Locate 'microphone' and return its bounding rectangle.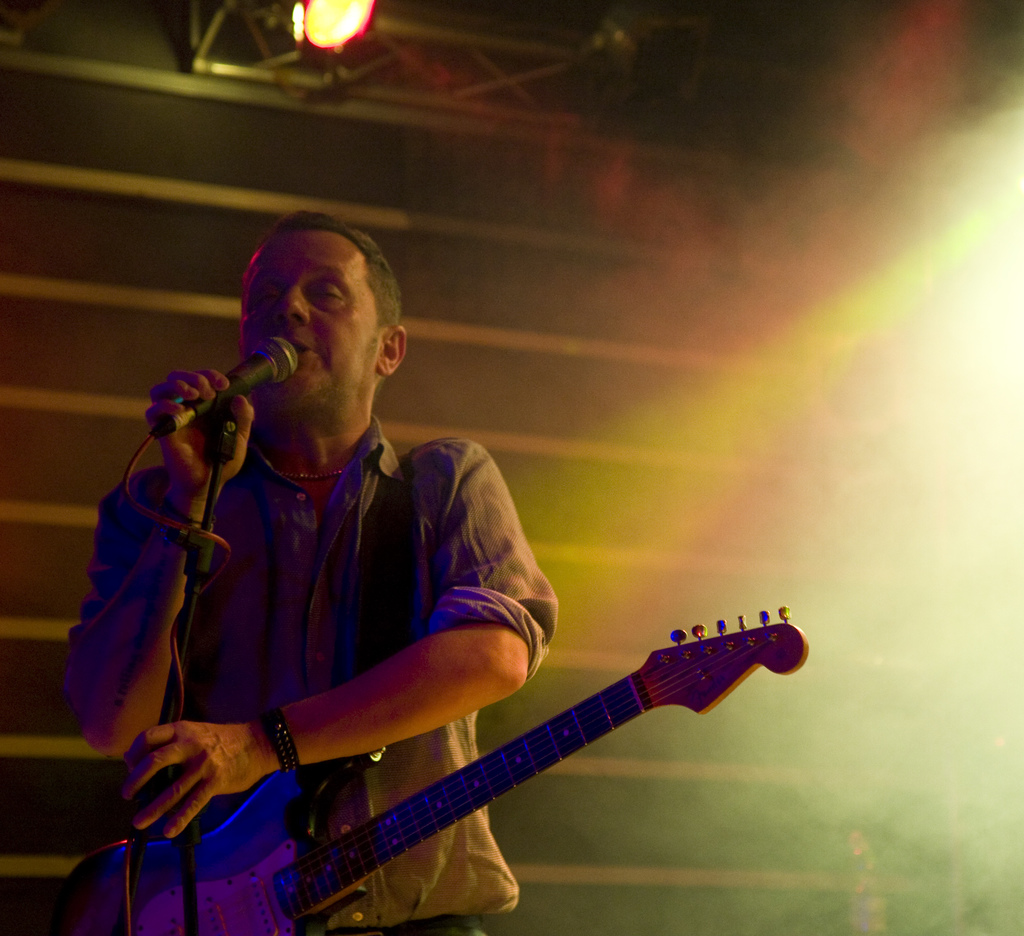
x1=136 y1=339 x2=300 y2=455.
